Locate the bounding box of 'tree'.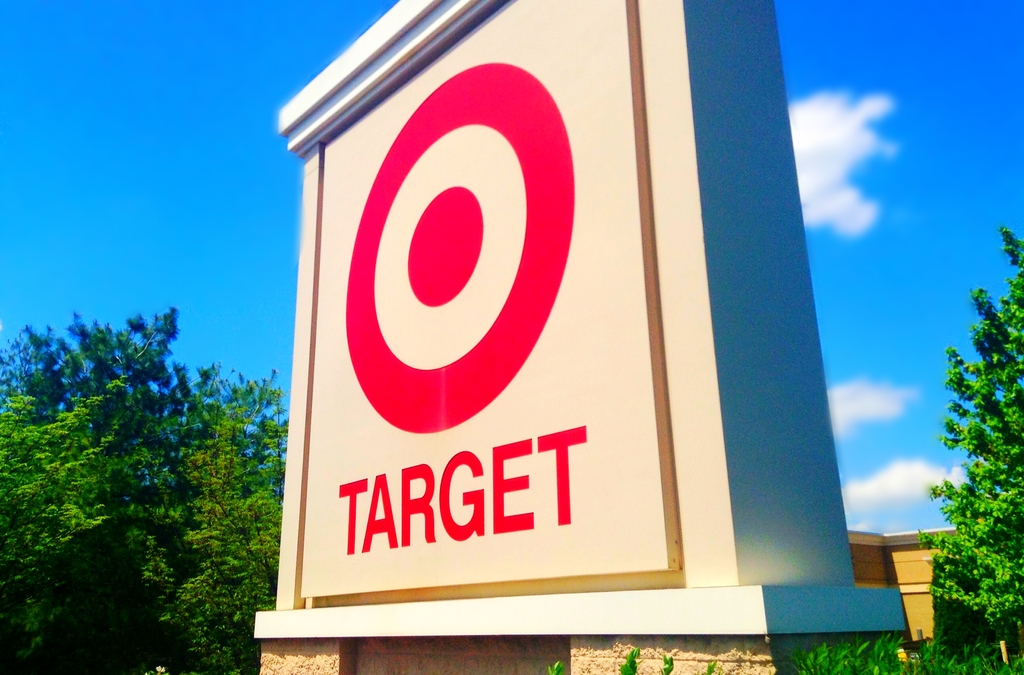
Bounding box: (x1=127, y1=359, x2=292, y2=674).
